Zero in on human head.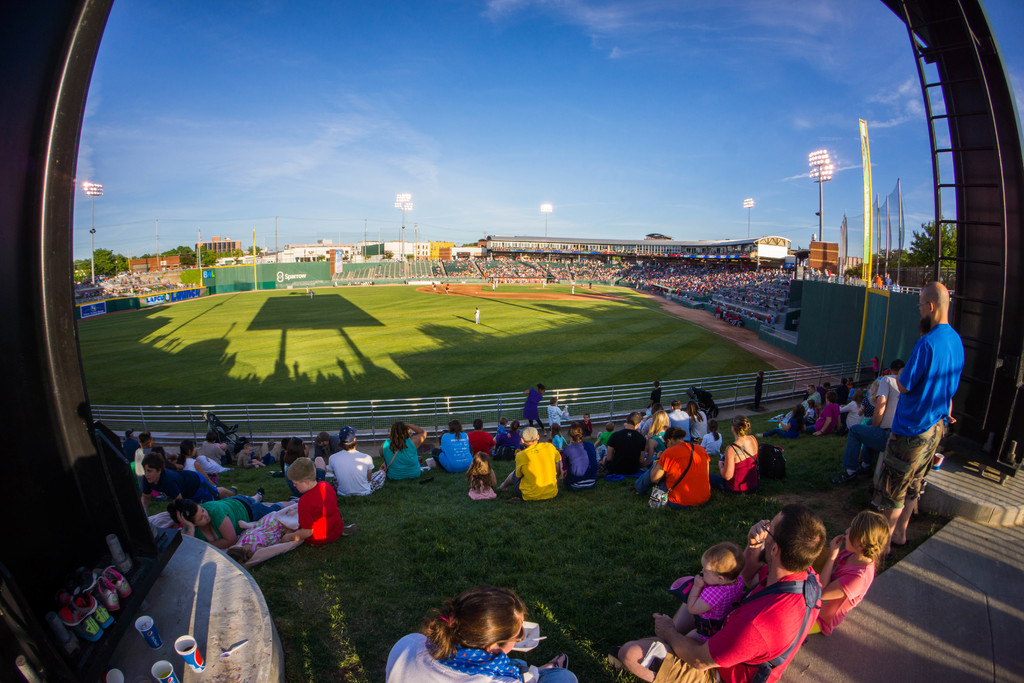
Zeroed in: [left=125, top=426, right=135, bottom=441].
